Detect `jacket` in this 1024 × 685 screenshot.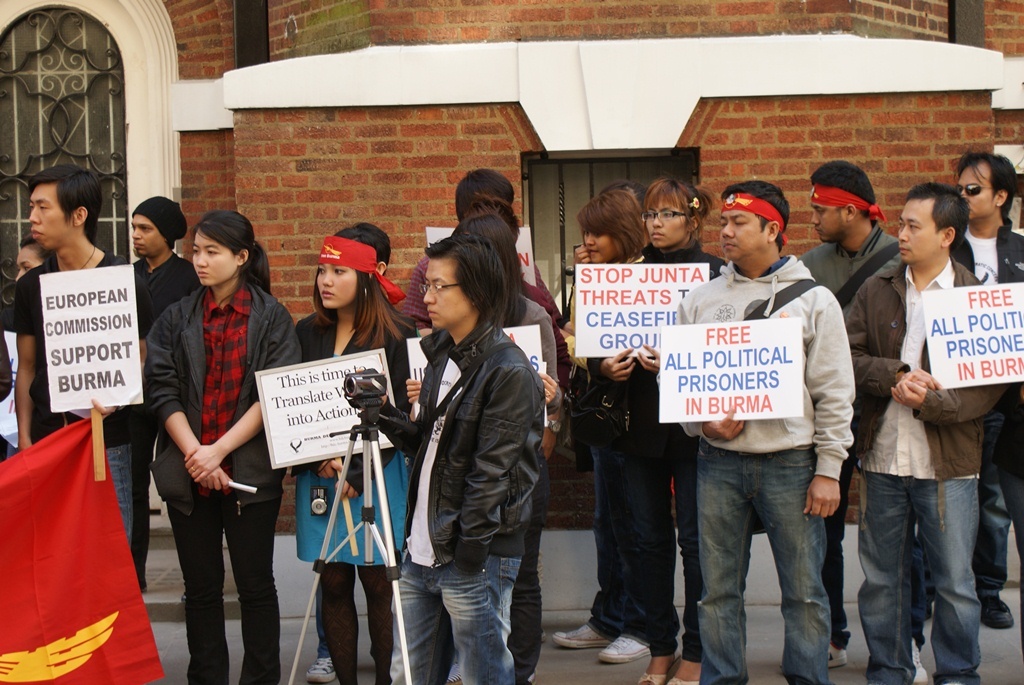
Detection: region(847, 256, 1007, 482).
